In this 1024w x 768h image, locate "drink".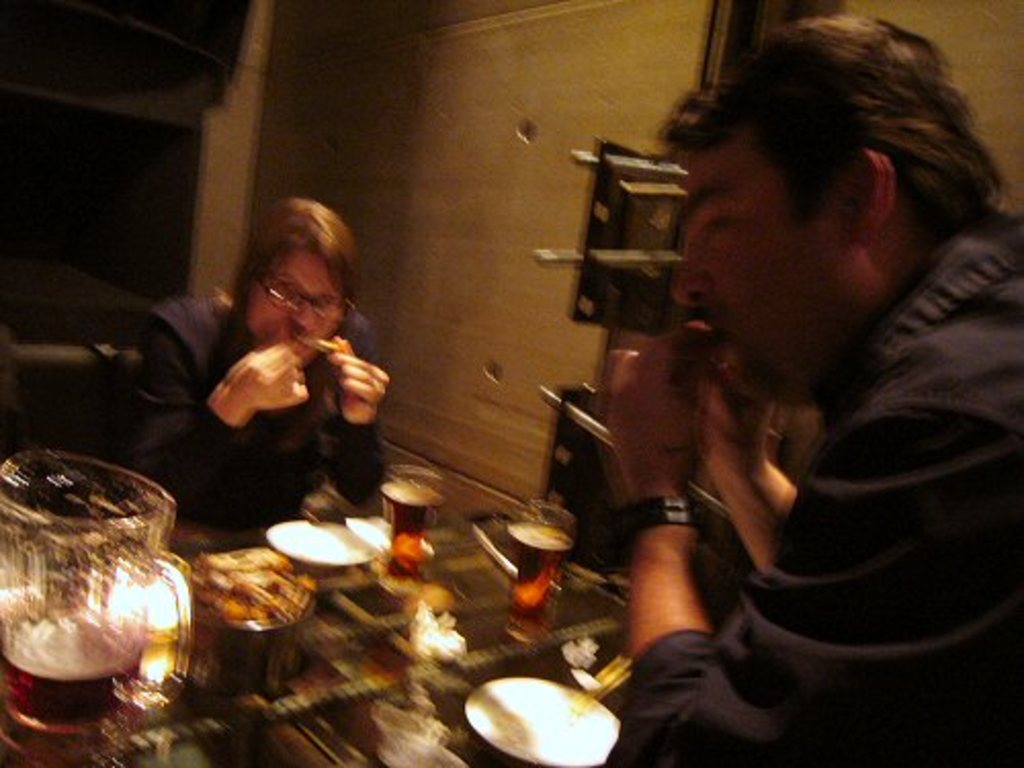
Bounding box: detection(373, 479, 440, 580).
